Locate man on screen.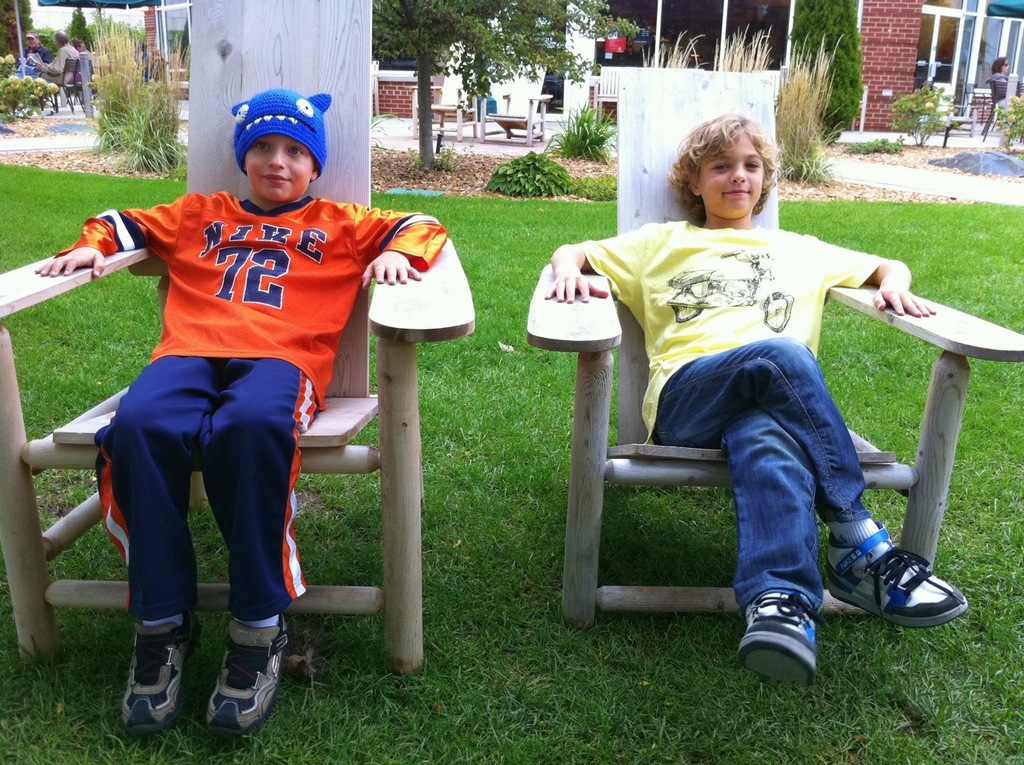
On screen at bbox(33, 32, 80, 85).
